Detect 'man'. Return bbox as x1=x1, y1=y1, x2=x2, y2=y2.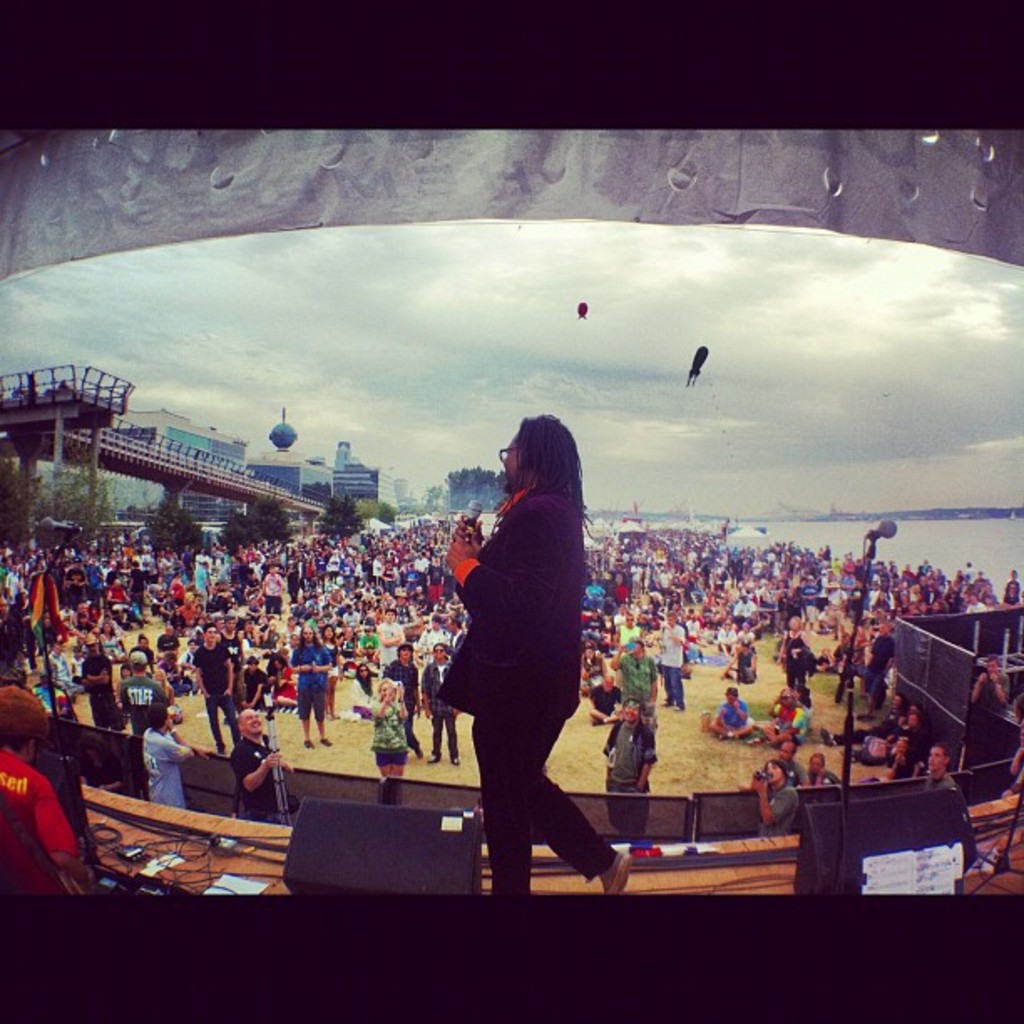
x1=417, y1=415, x2=609, y2=890.
